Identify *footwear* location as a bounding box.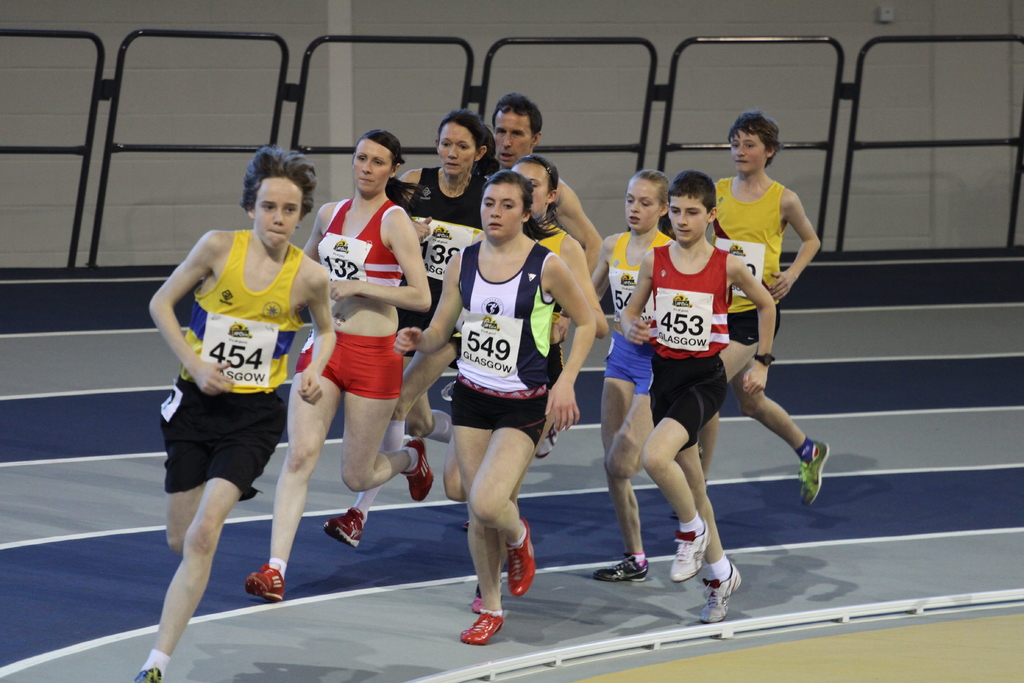
536/428/559/461.
